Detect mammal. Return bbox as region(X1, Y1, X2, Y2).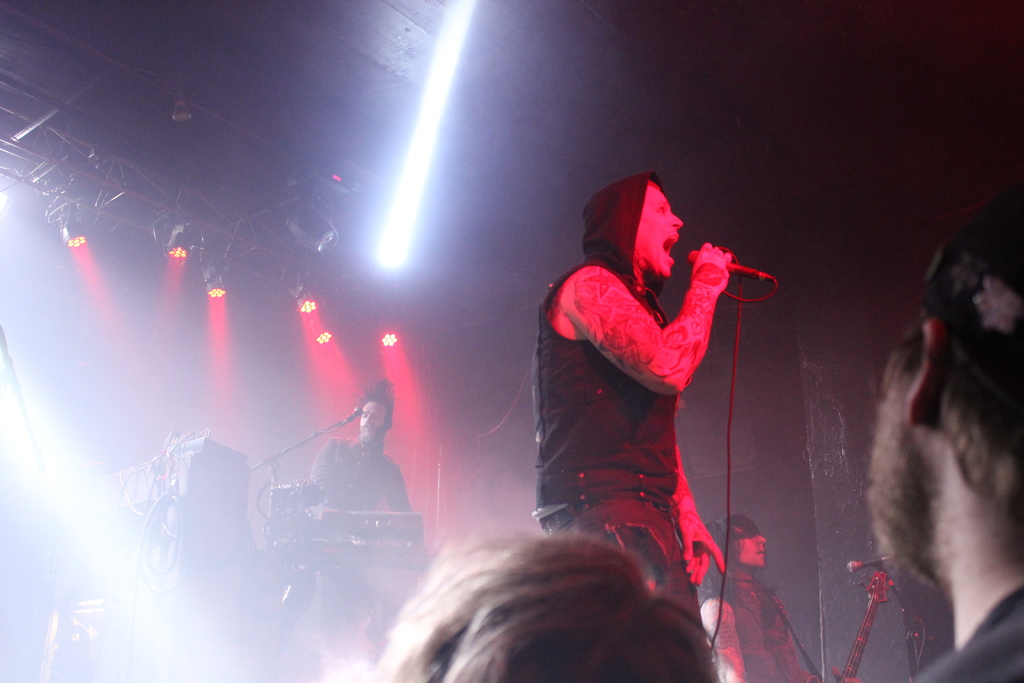
region(866, 210, 1023, 682).
